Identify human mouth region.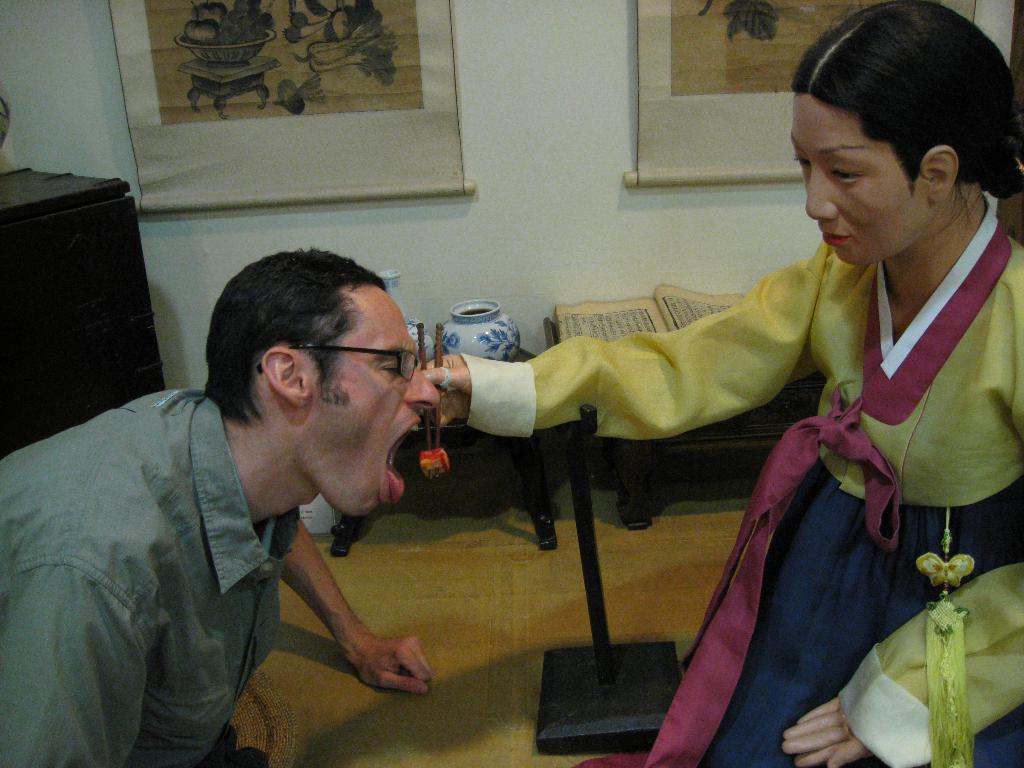
Region: box=[380, 416, 420, 506].
